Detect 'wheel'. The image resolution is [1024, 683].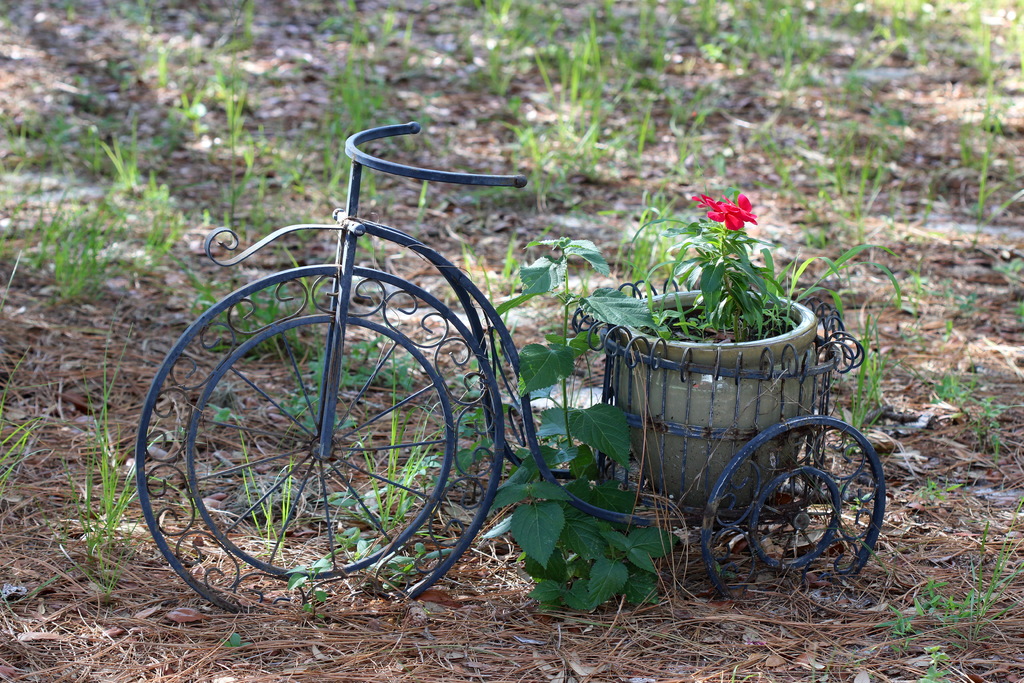
[x1=699, y1=413, x2=885, y2=597].
